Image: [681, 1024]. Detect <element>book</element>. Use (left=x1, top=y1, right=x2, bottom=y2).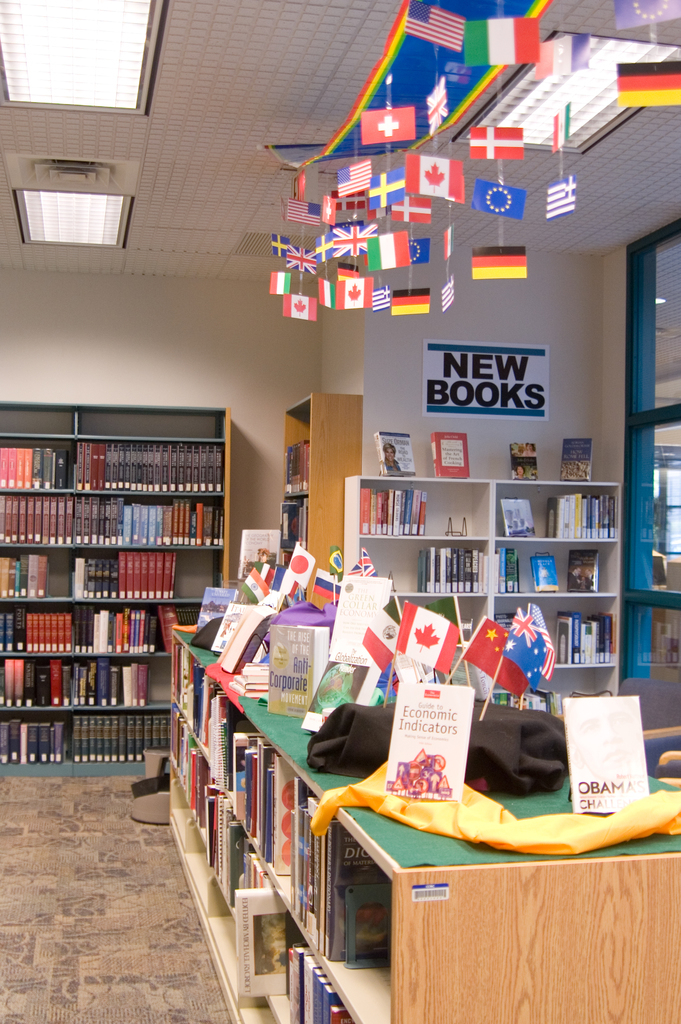
(left=501, top=495, right=536, bottom=538).
